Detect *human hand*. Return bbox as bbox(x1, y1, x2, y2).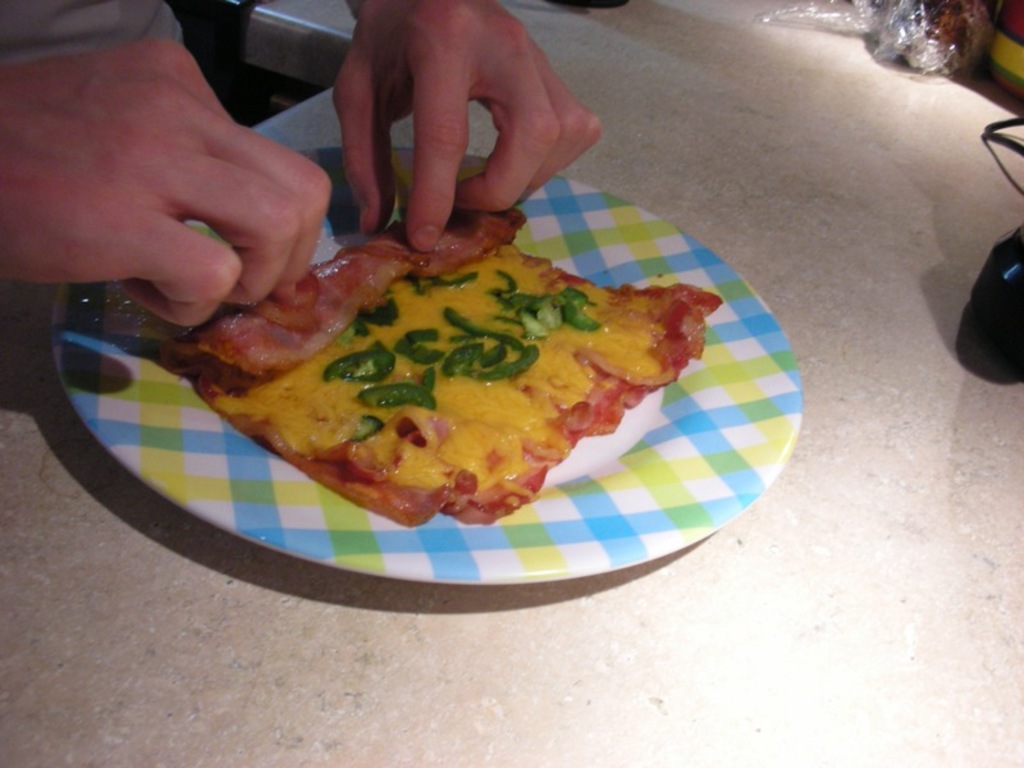
bbox(306, 0, 621, 239).
